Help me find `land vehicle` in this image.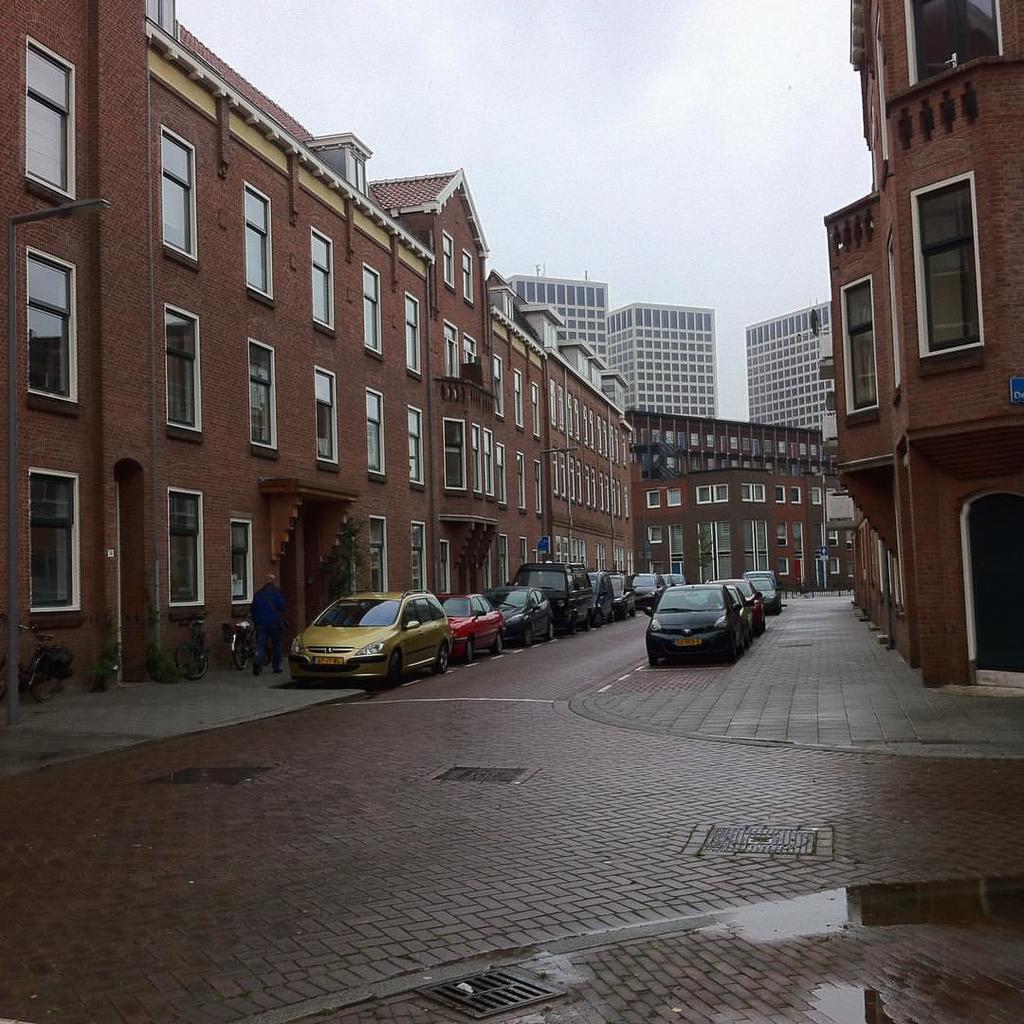
Found it: 659 572 675 588.
